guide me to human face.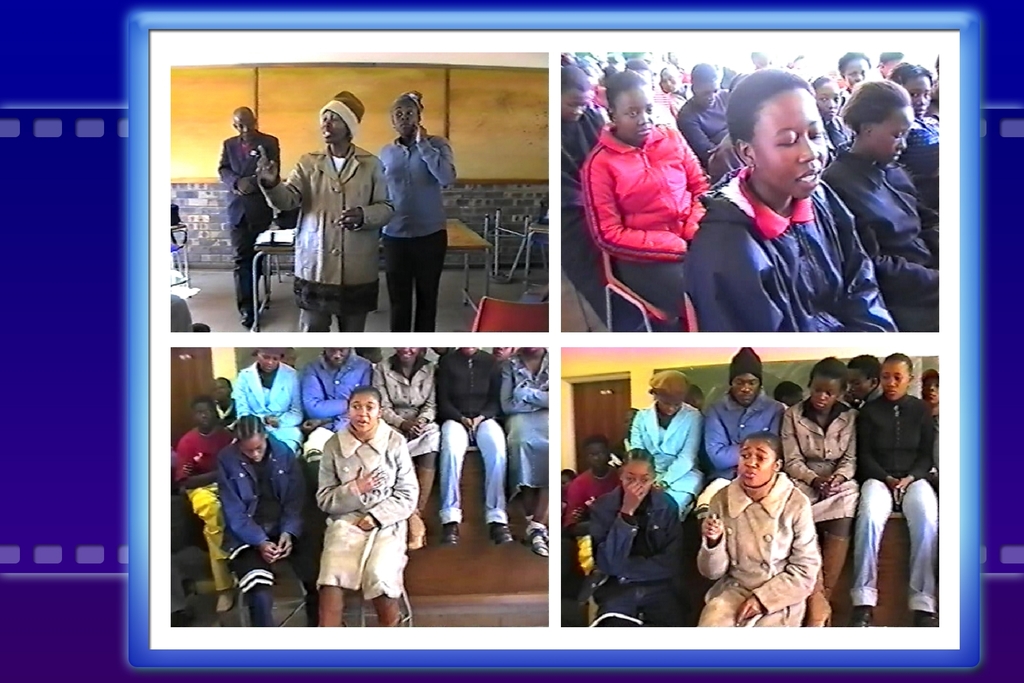
Guidance: (323,347,347,369).
